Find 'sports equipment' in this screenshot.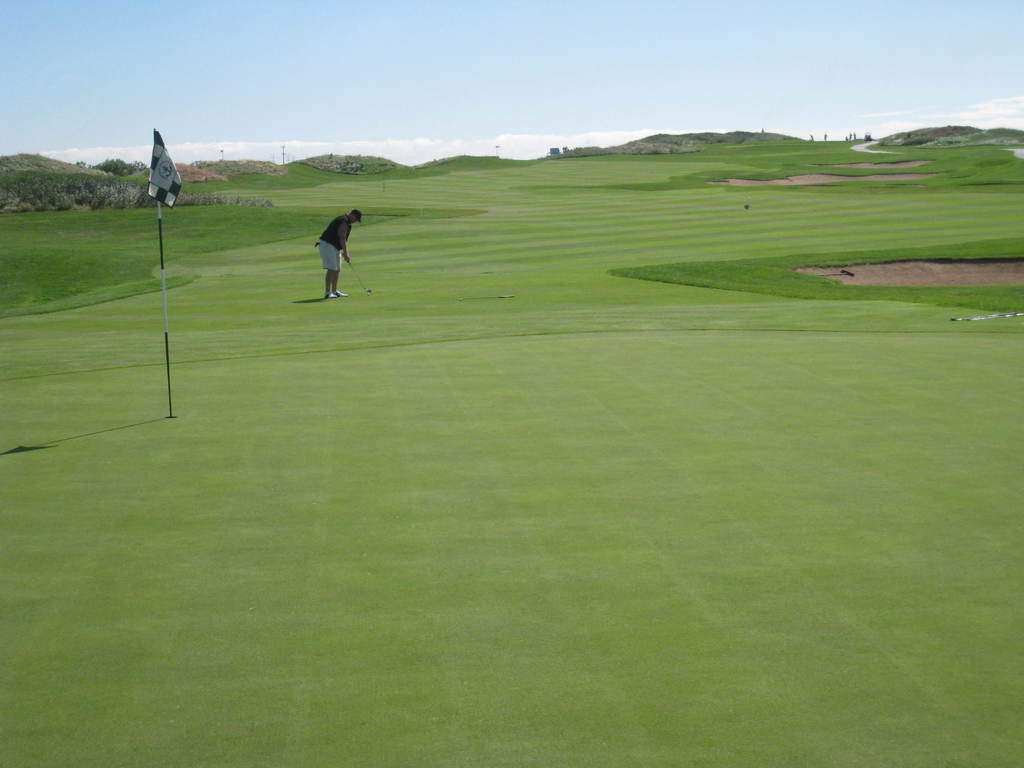
The bounding box for 'sports equipment' is l=351, t=257, r=376, b=294.
